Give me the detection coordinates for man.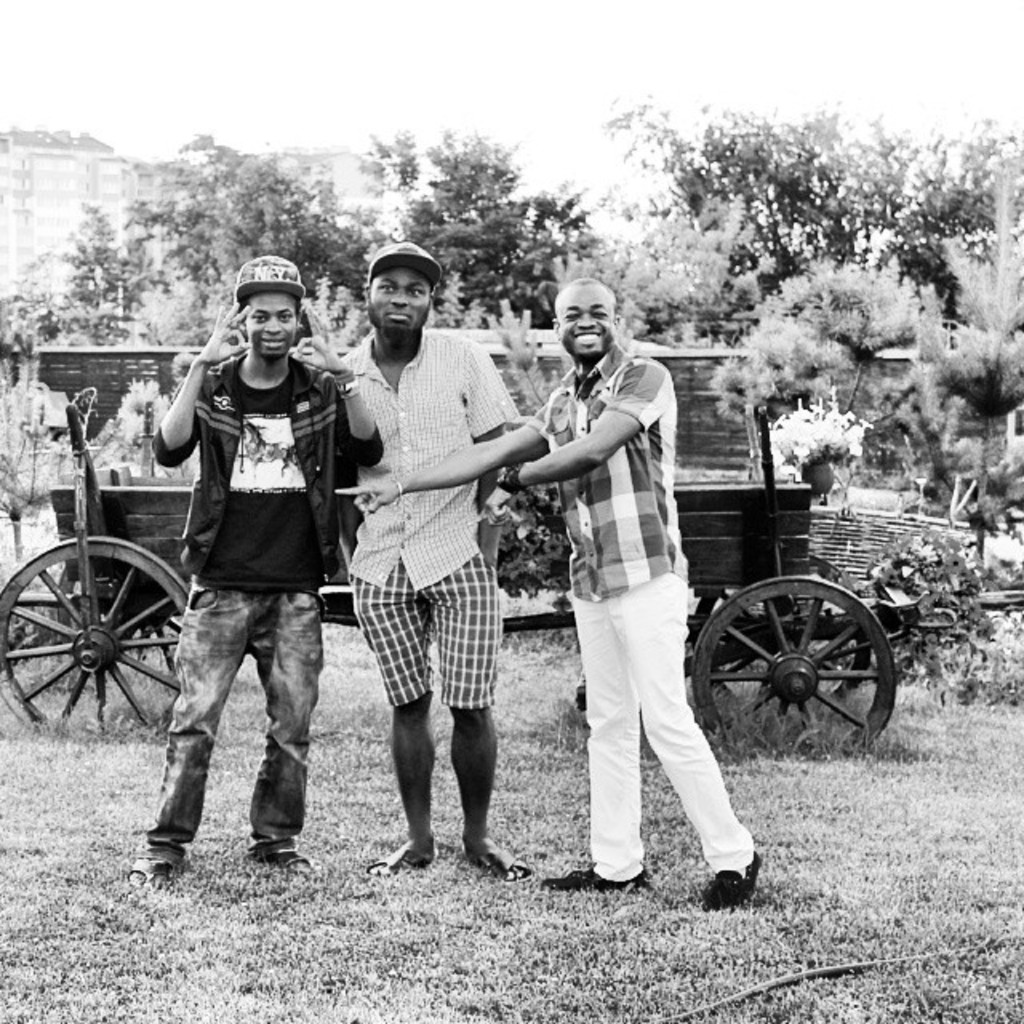
133,250,384,883.
